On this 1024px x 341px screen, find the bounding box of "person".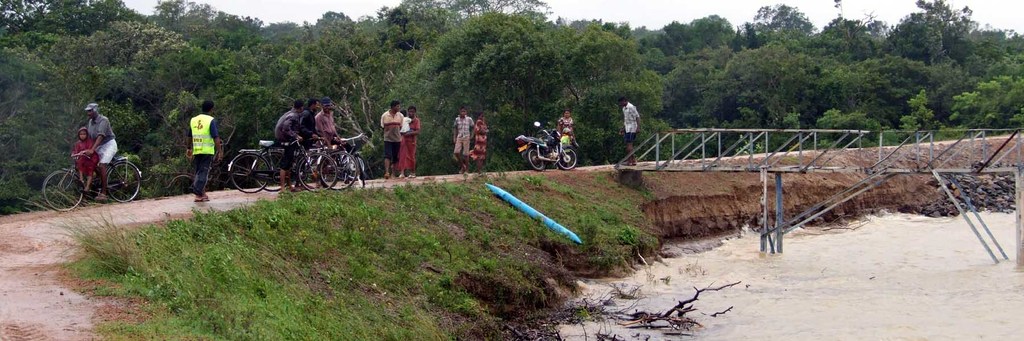
Bounding box: box=[469, 113, 489, 173].
